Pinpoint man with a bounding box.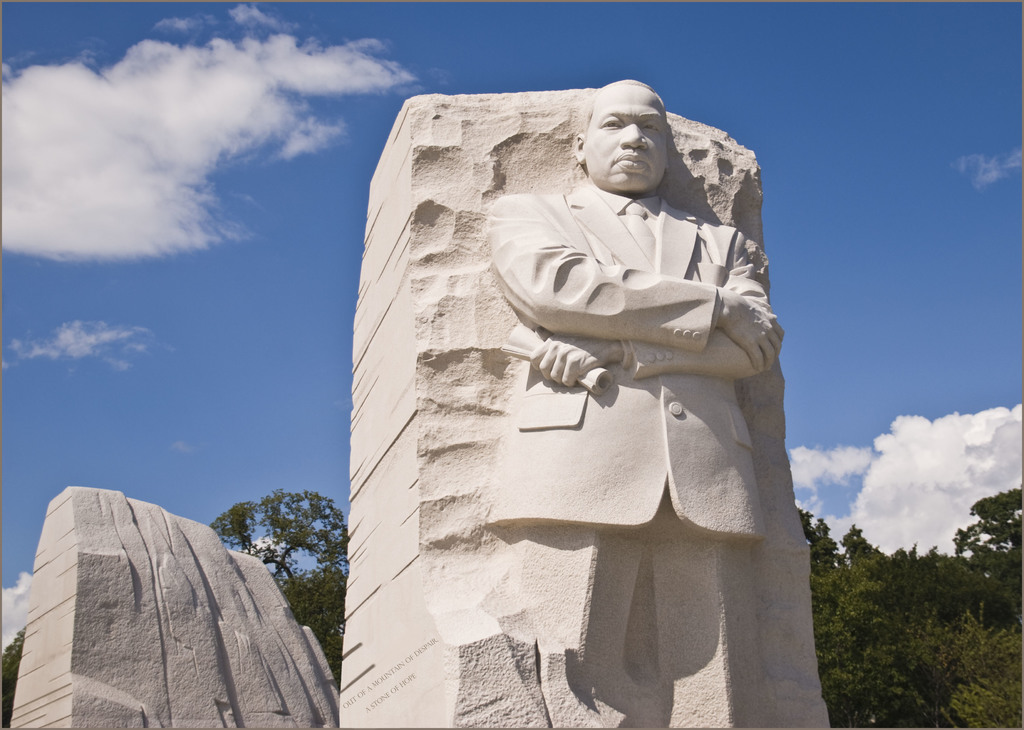
l=477, t=79, r=804, b=665.
